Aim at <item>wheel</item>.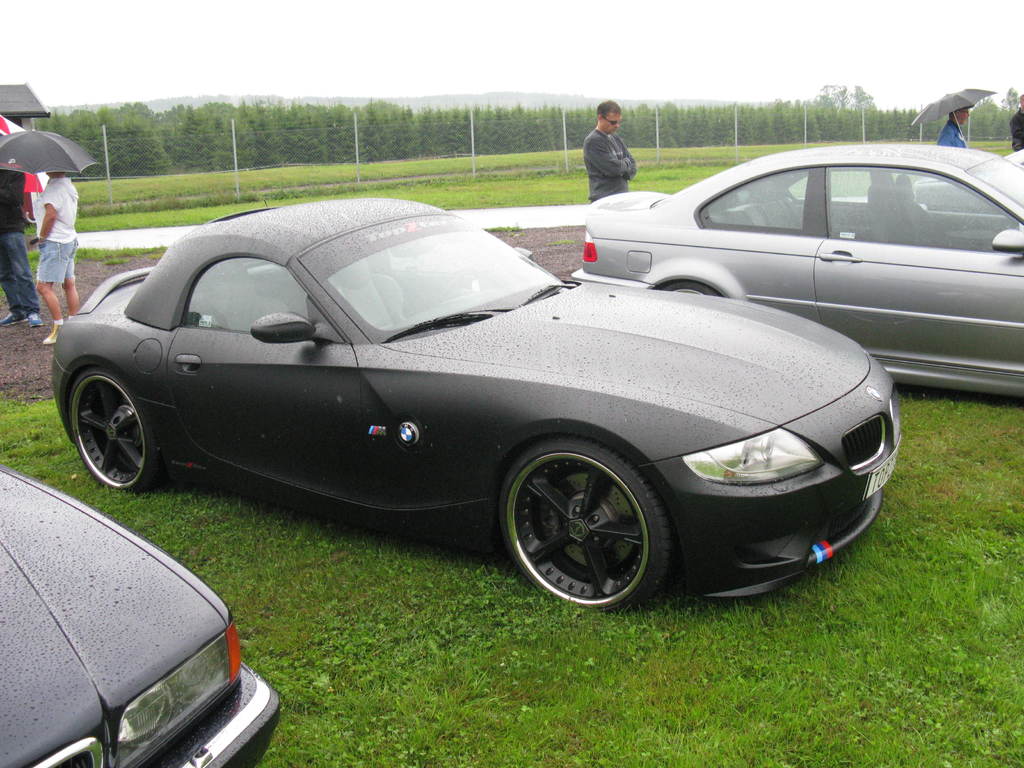
Aimed at select_region(71, 368, 165, 492).
